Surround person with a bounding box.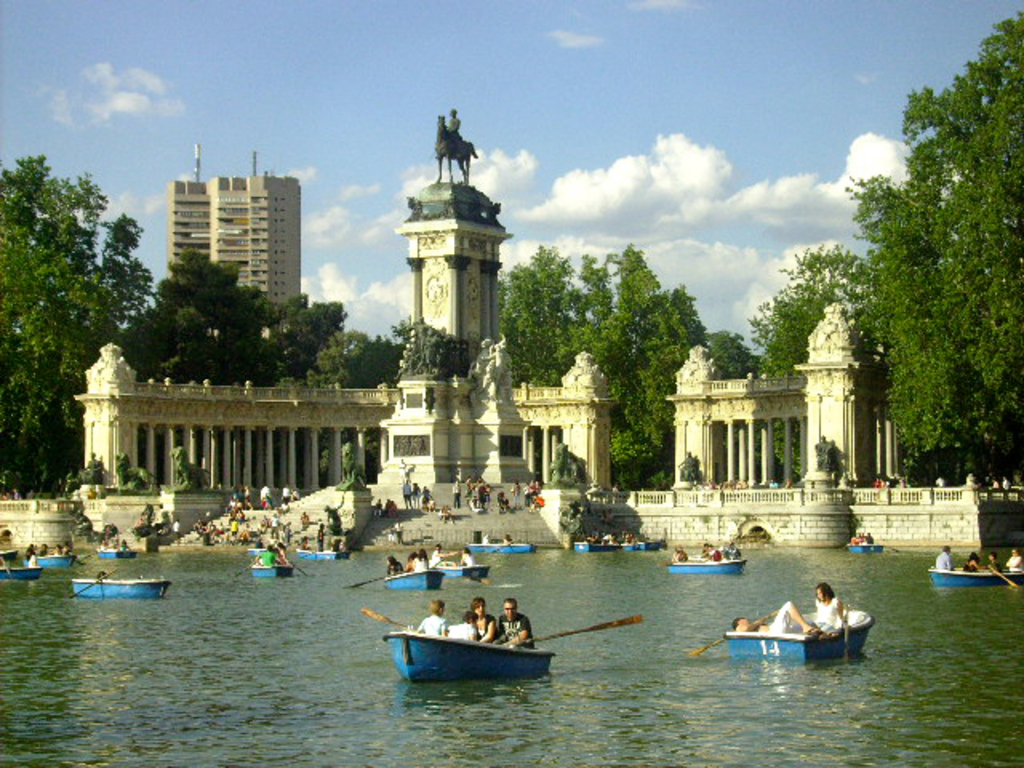
box(285, 485, 290, 501).
